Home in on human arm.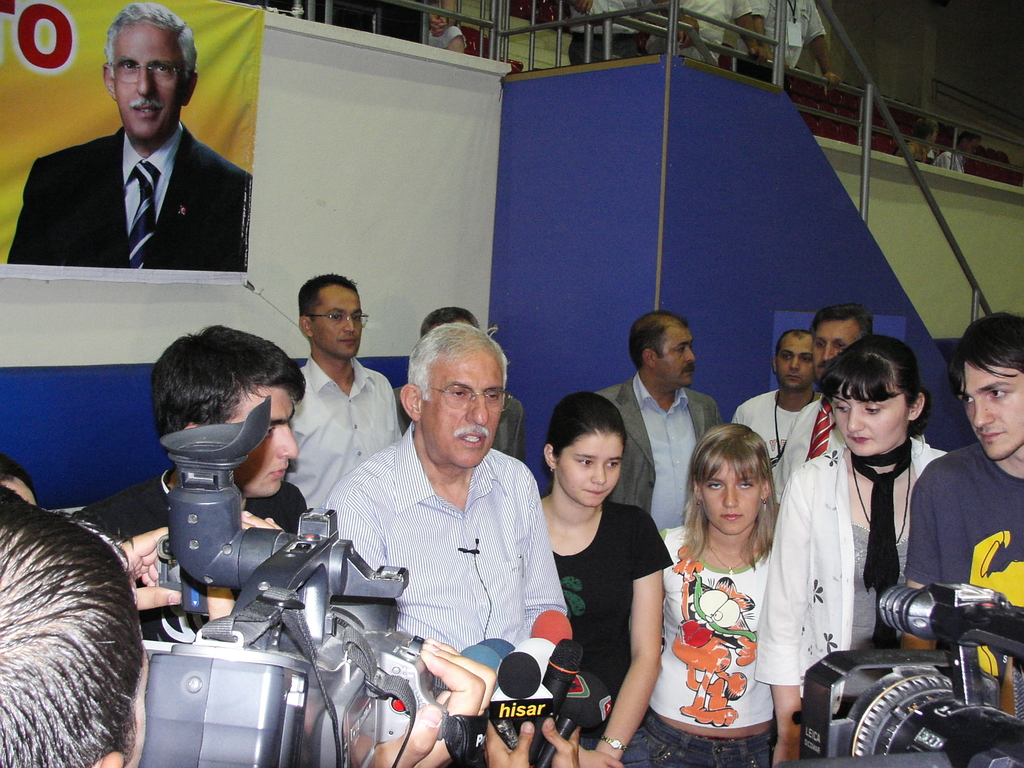
Homed in at bbox(196, 559, 269, 638).
